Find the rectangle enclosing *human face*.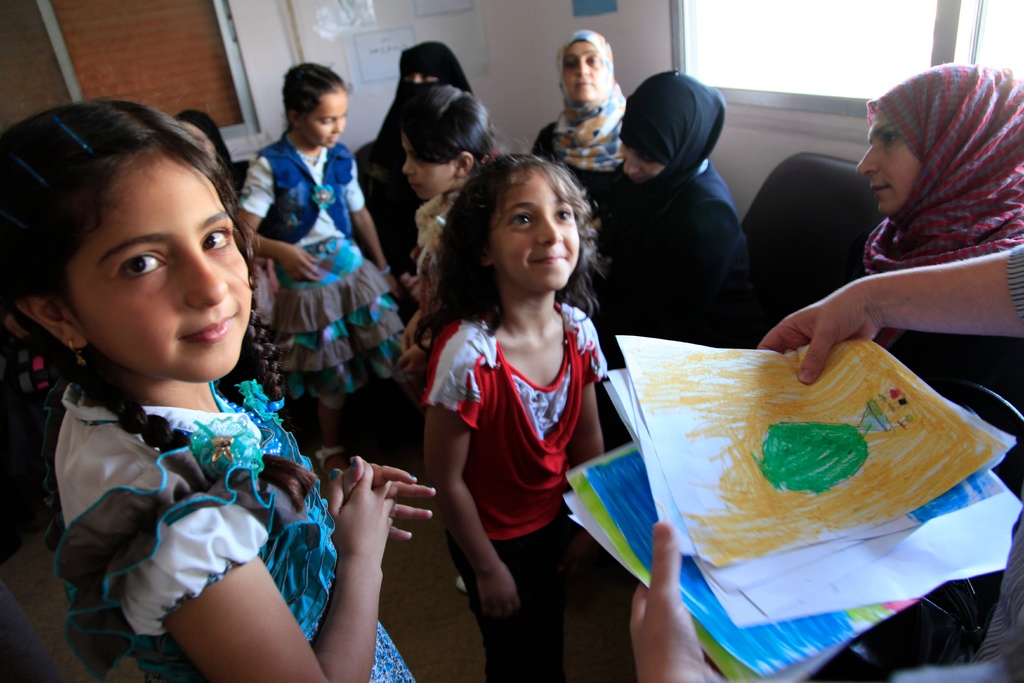
[x1=488, y1=169, x2=580, y2=288].
